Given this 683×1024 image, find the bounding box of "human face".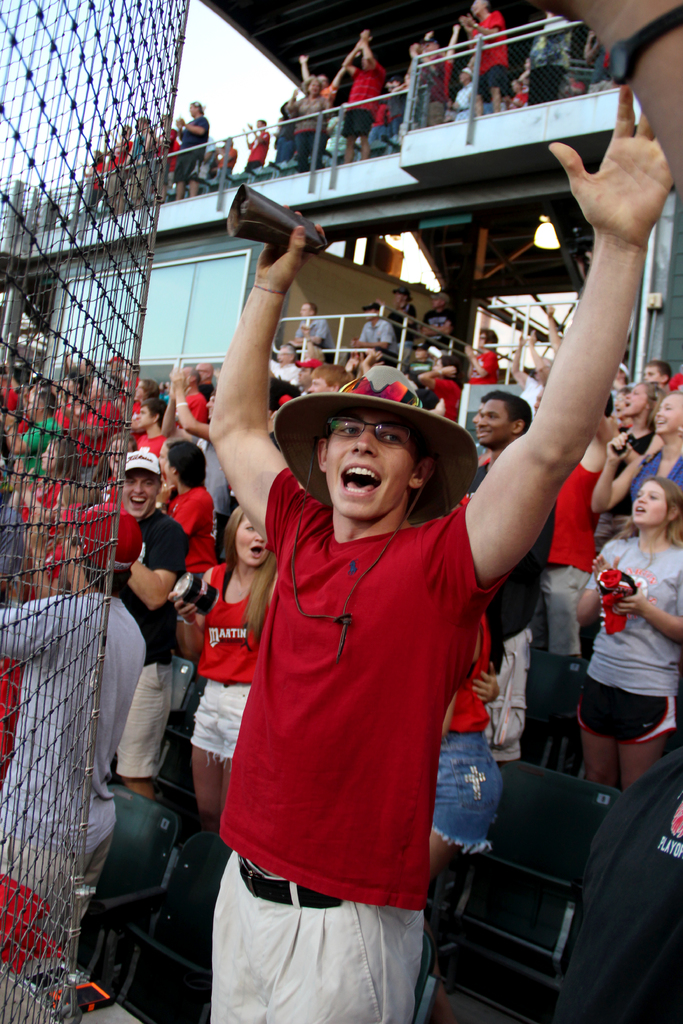
[left=98, top=438, right=135, bottom=471].
